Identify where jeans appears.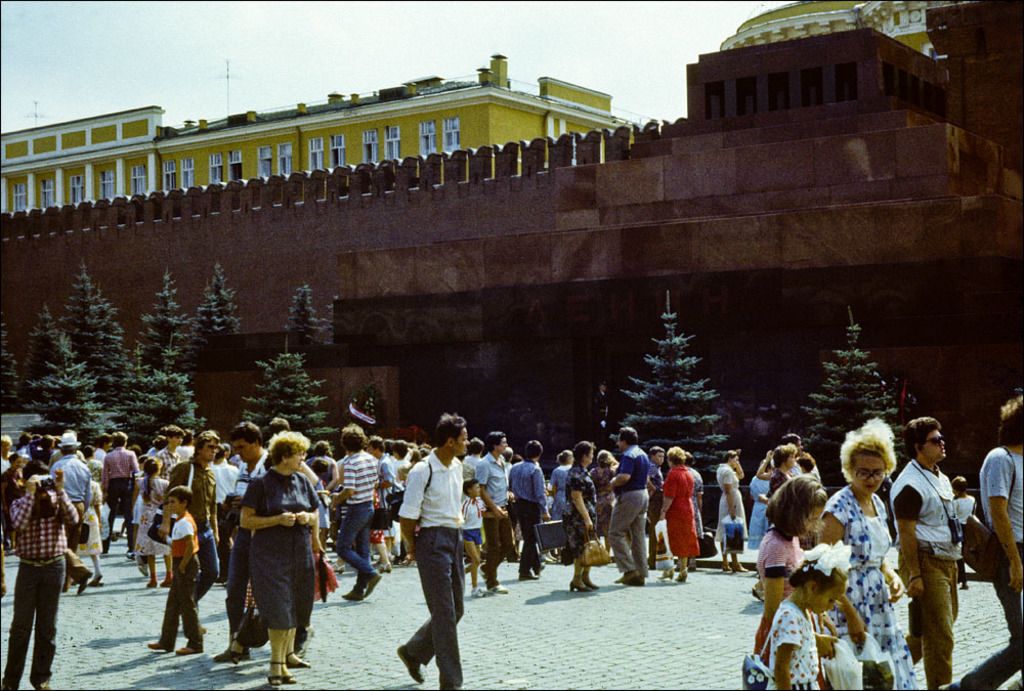
Appears at x1=944, y1=544, x2=1023, y2=690.
